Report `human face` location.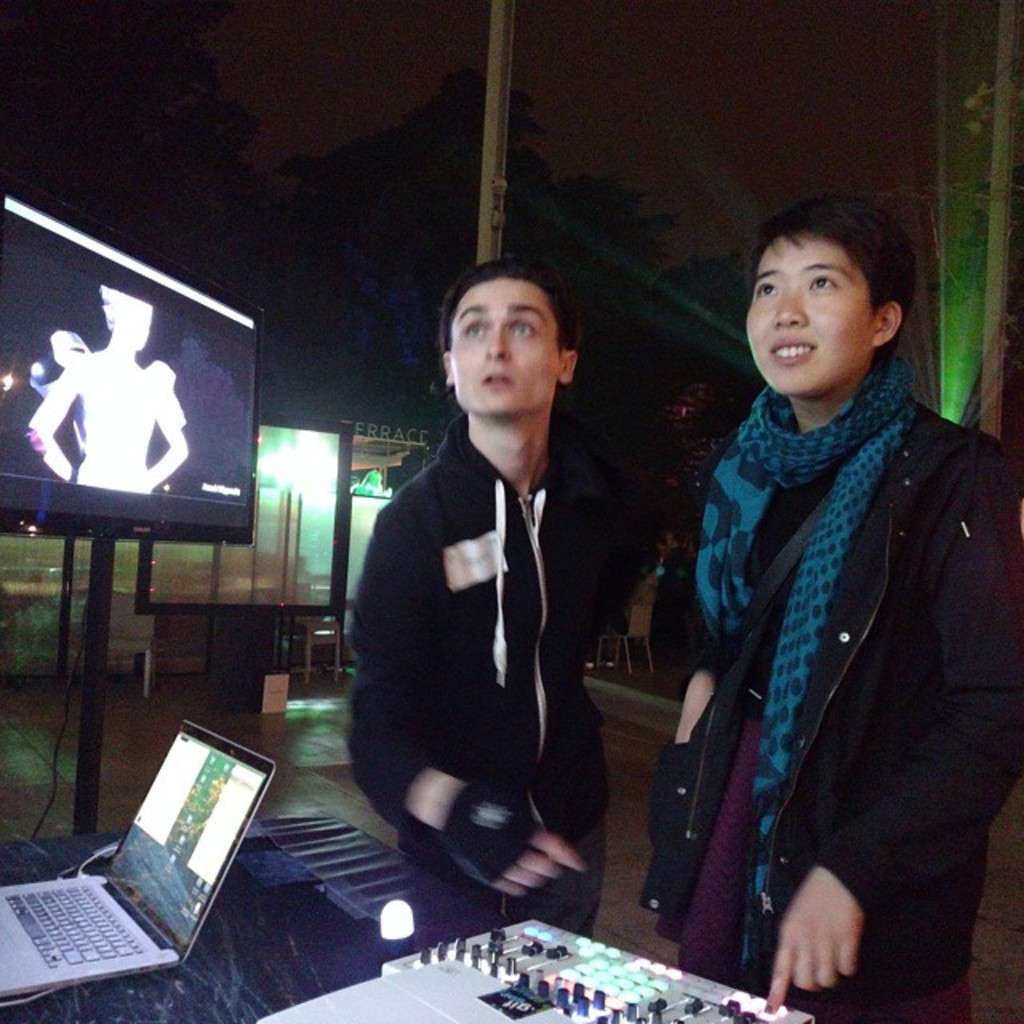
Report: locate(744, 230, 869, 395).
